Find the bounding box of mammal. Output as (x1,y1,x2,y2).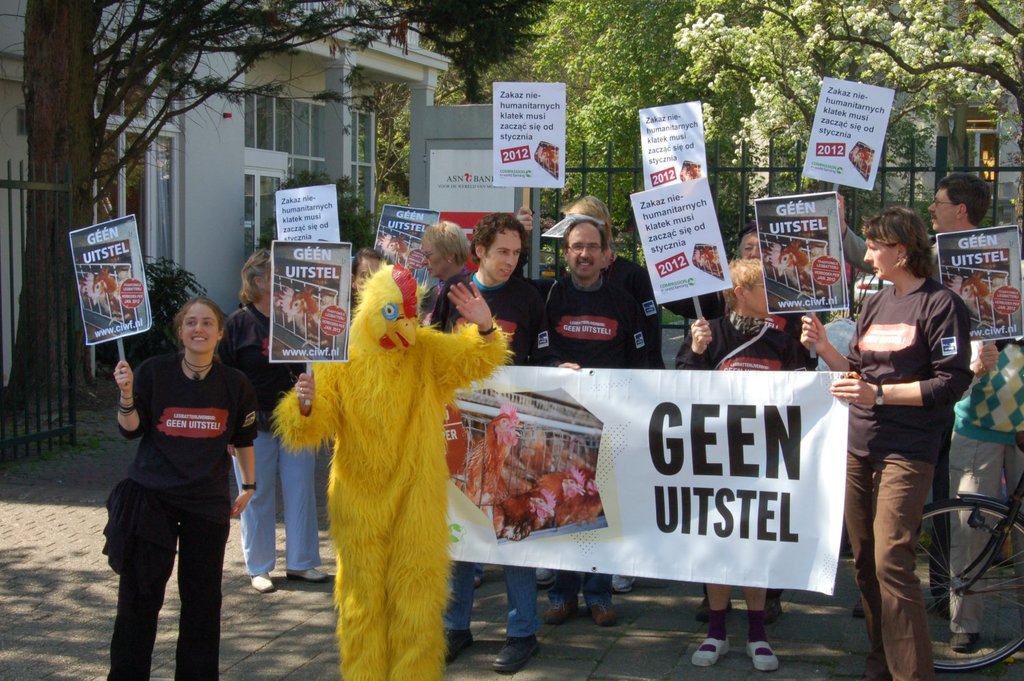
(229,243,333,589).
